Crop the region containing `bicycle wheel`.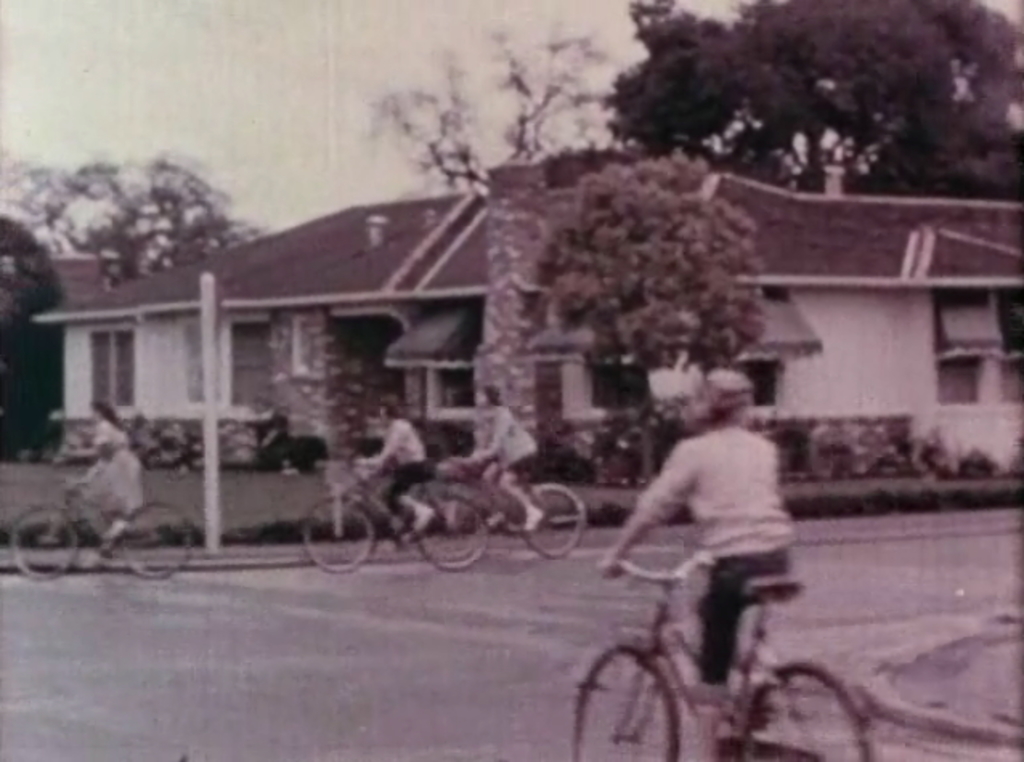
Crop region: 523, 484, 586, 557.
